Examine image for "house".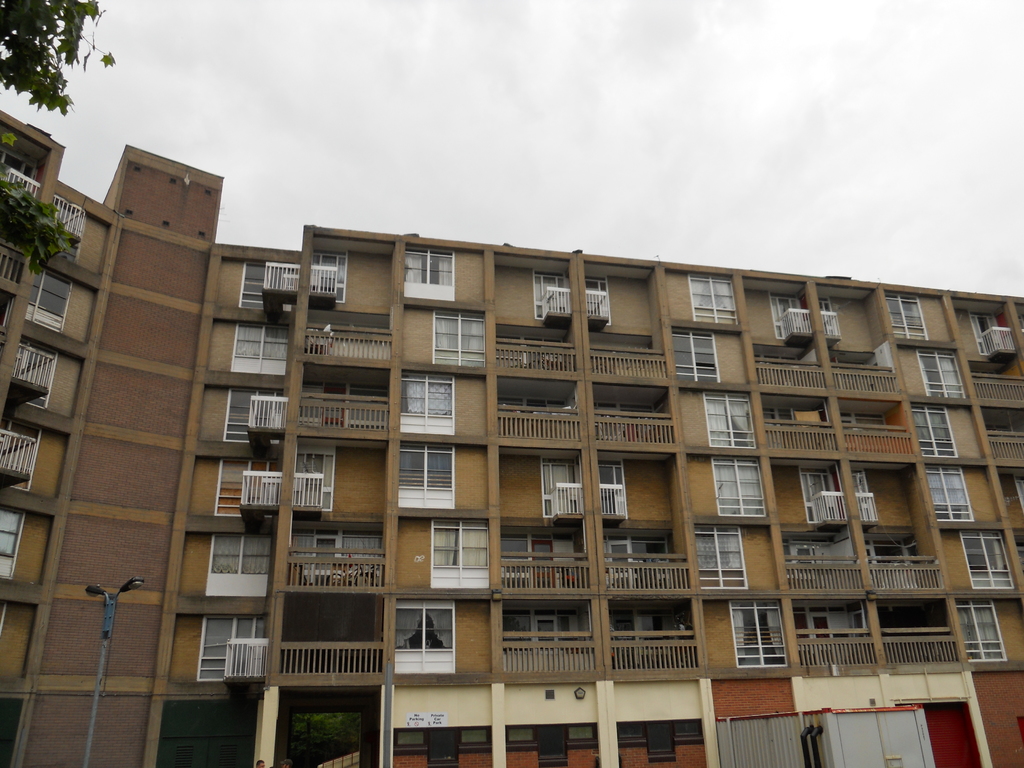
Examination result: 0 111 221 766.
